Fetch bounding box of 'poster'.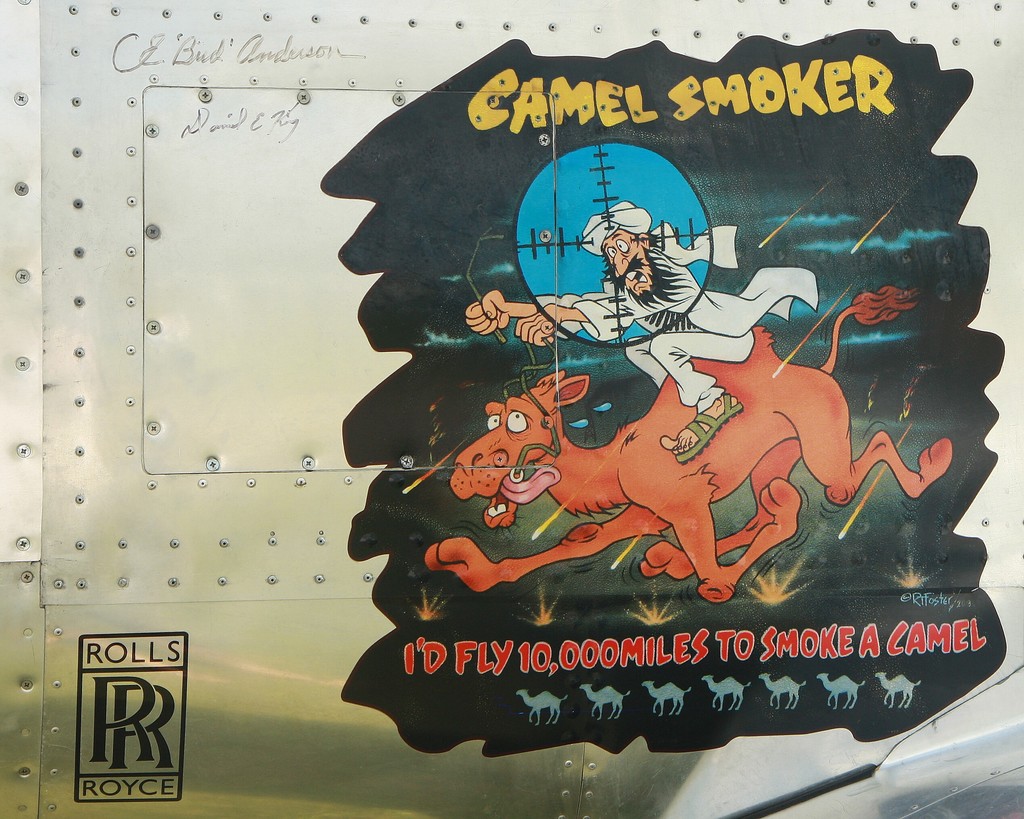
Bbox: (left=0, top=0, right=1023, bottom=818).
